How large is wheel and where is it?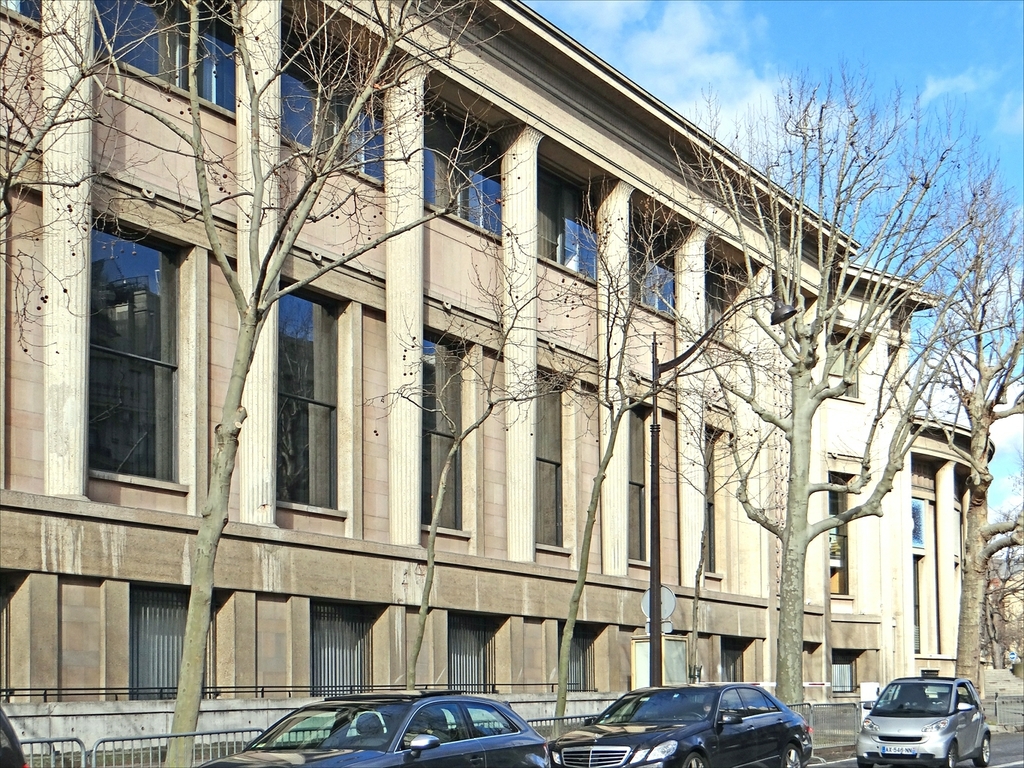
Bounding box: (683, 751, 705, 767).
